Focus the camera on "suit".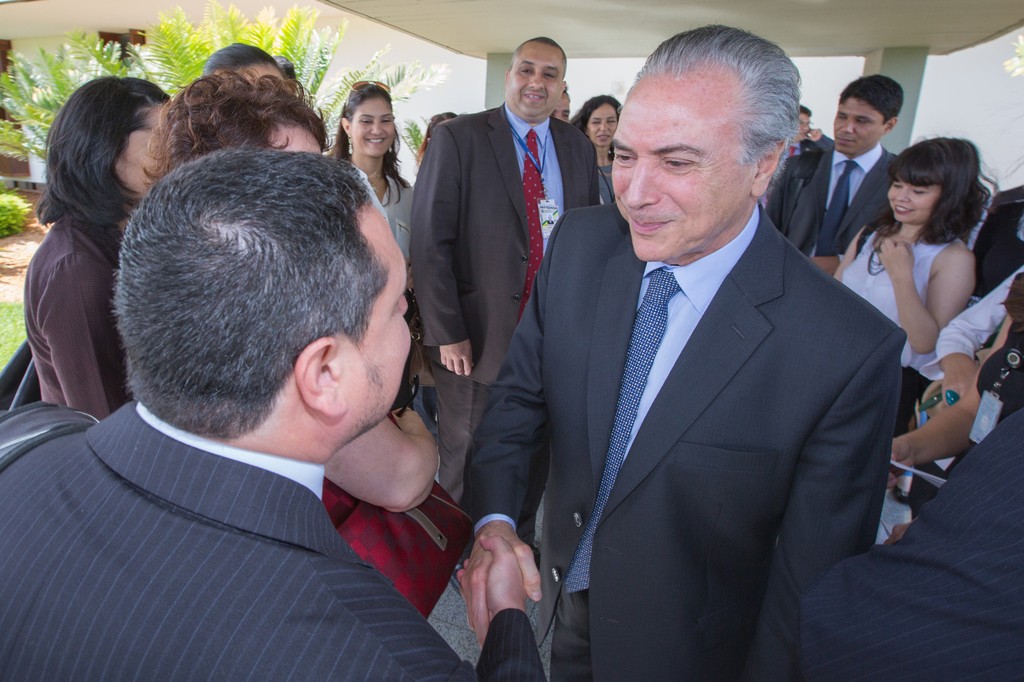
Focus region: box(766, 142, 898, 256).
